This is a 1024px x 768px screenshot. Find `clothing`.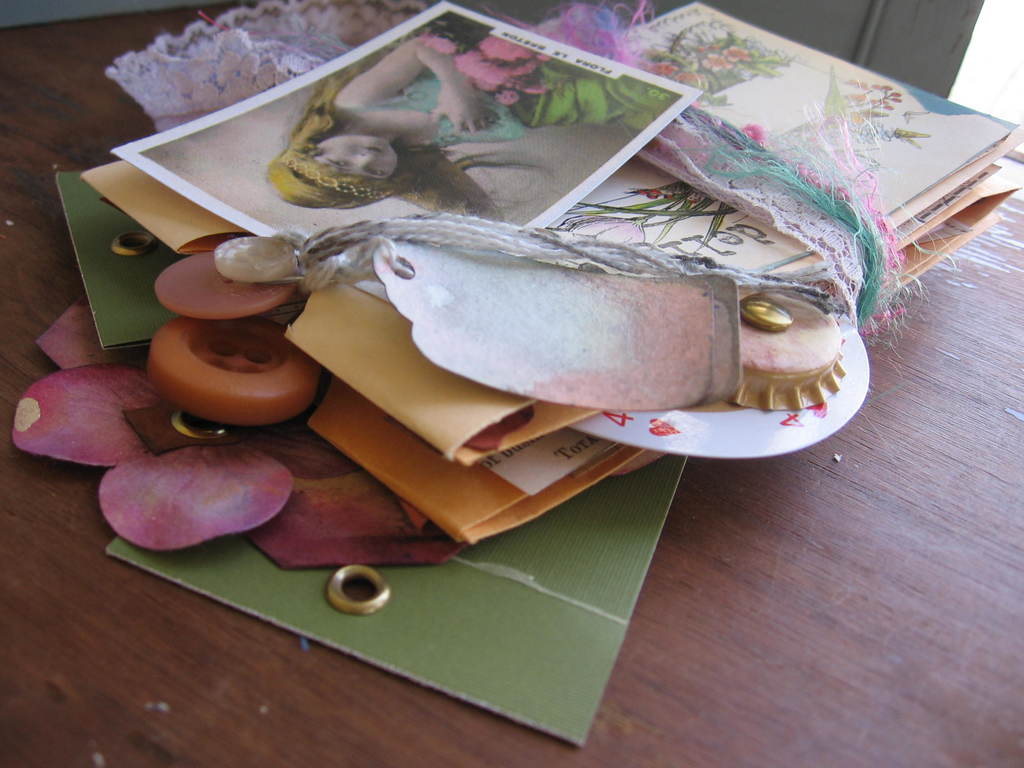
Bounding box: 314:76:554:152.
